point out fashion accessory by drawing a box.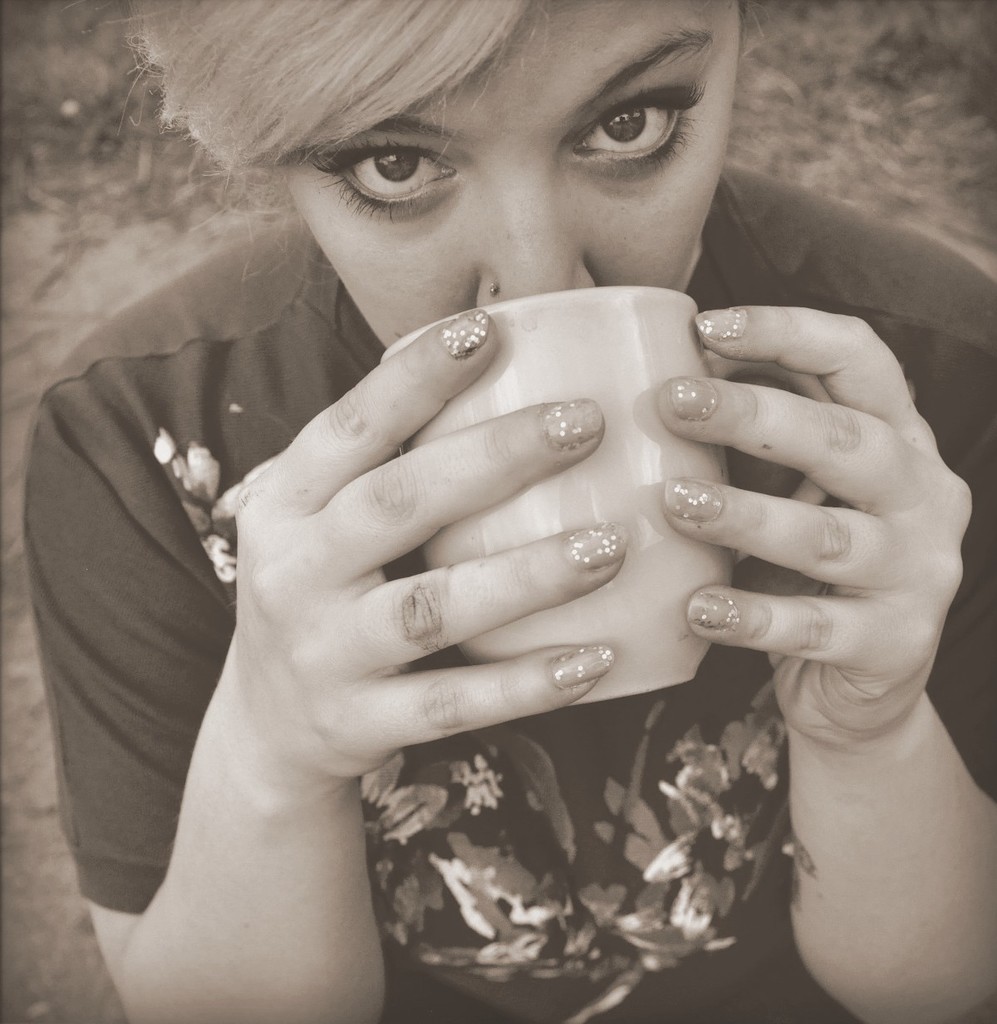
[x1=685, y1=591, x2=740, y2=630].
